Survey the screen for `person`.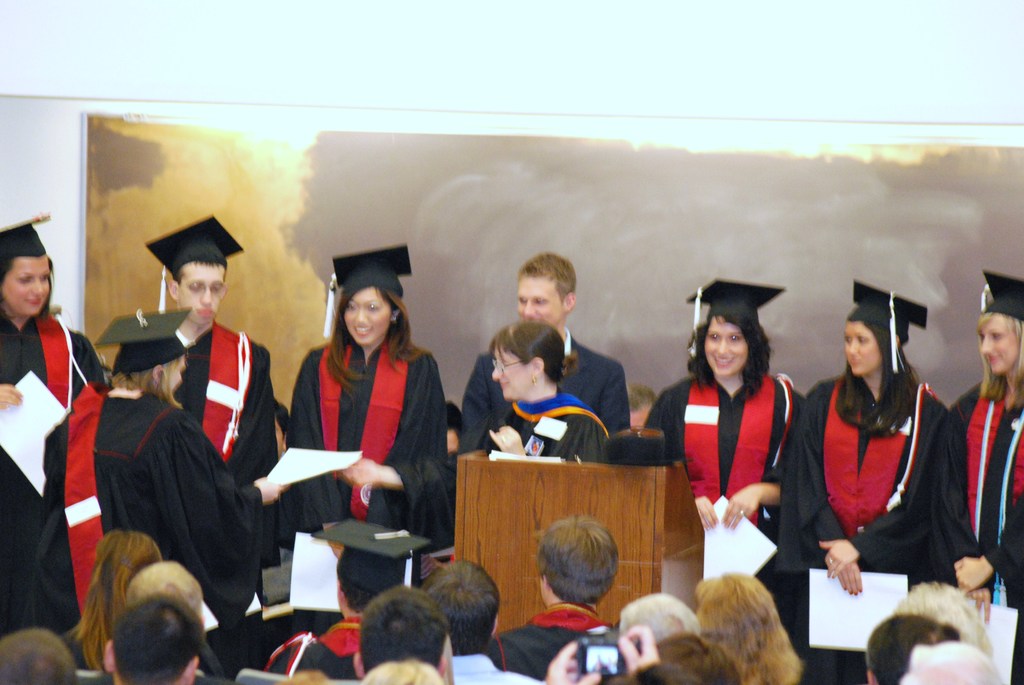
Survey found: x1=281, y1=271, x2=441, y2=546.
